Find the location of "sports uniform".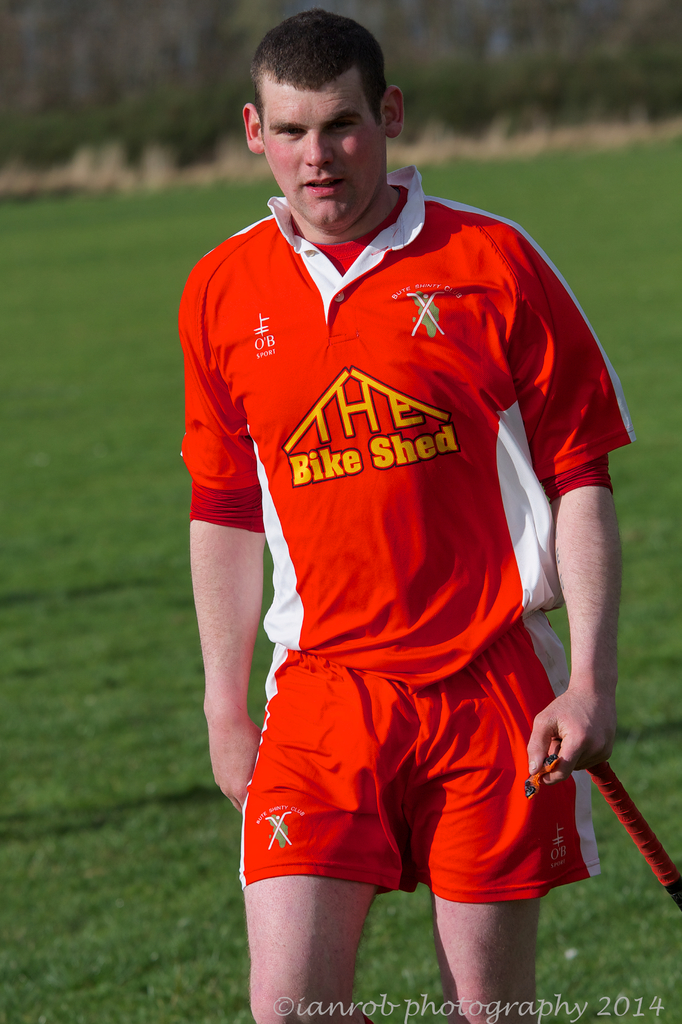
Location: 185, 166, 637, 908.
